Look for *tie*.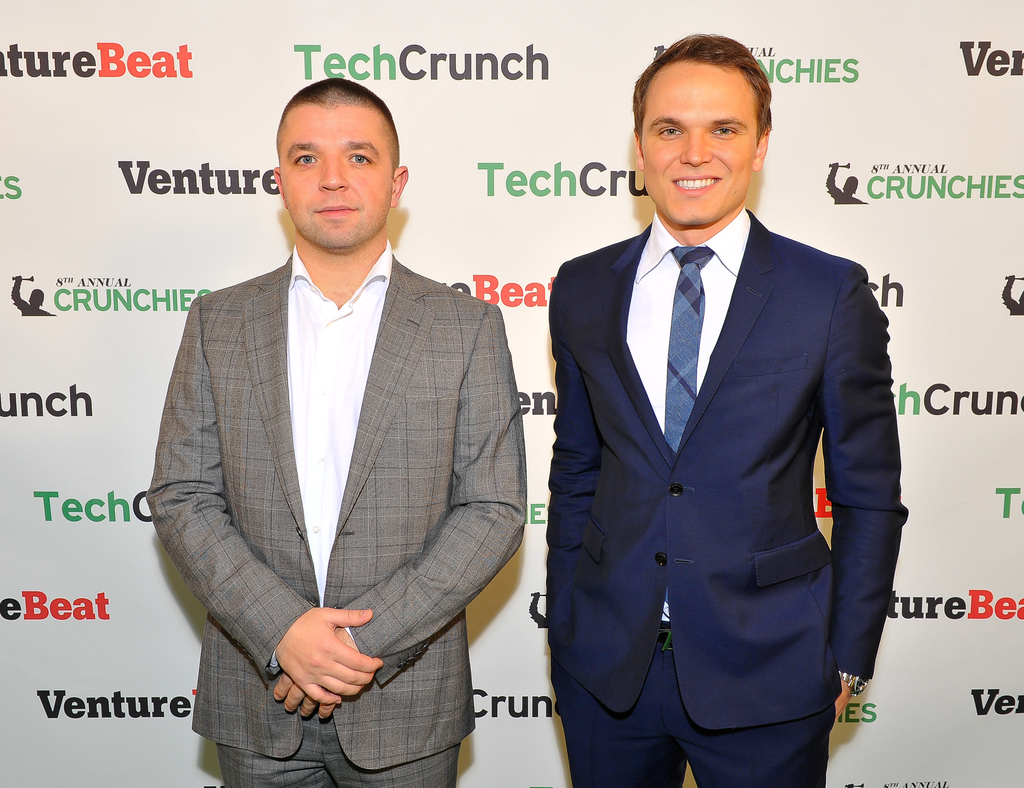
Found: region(665, 245, 714, 455).
